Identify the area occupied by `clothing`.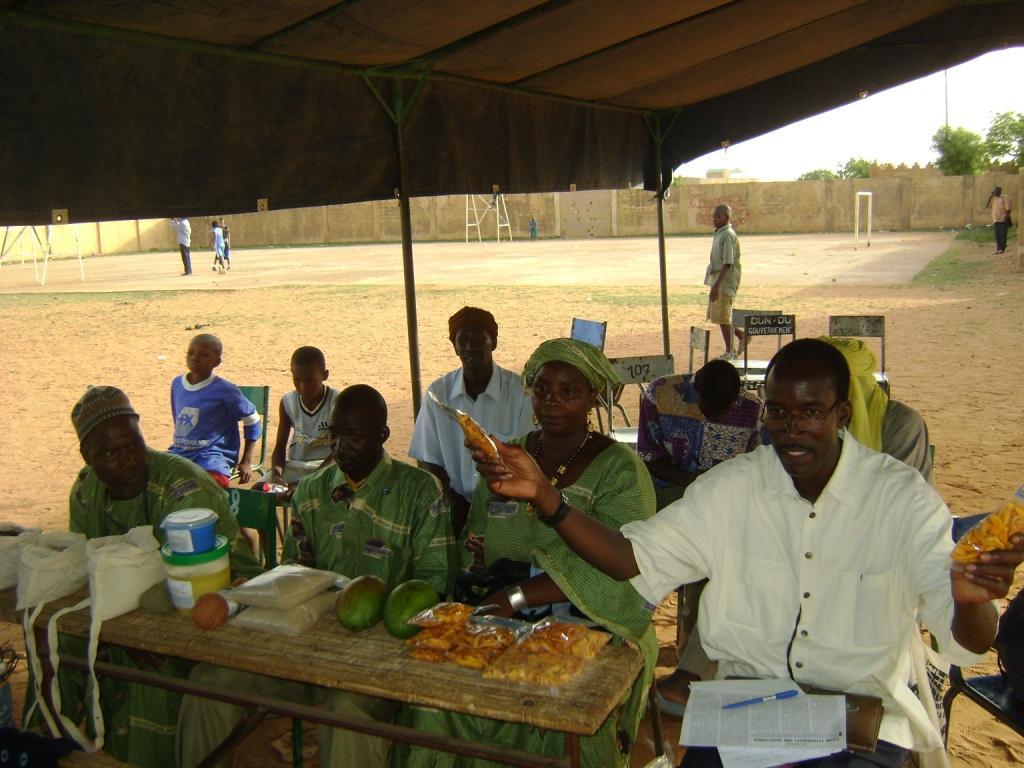
Area: locate(172, 216, 189, 273).
